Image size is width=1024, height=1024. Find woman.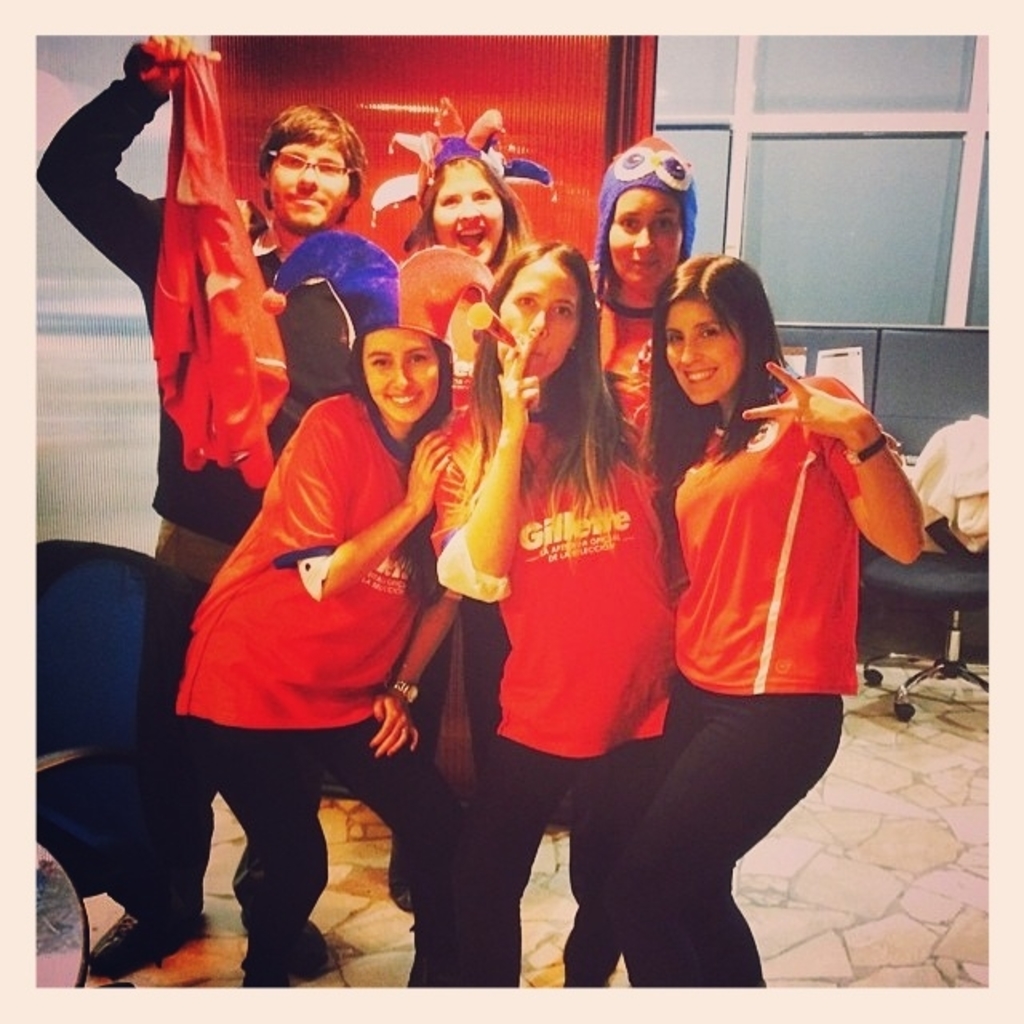
detection(402, 136, 536, 910).
